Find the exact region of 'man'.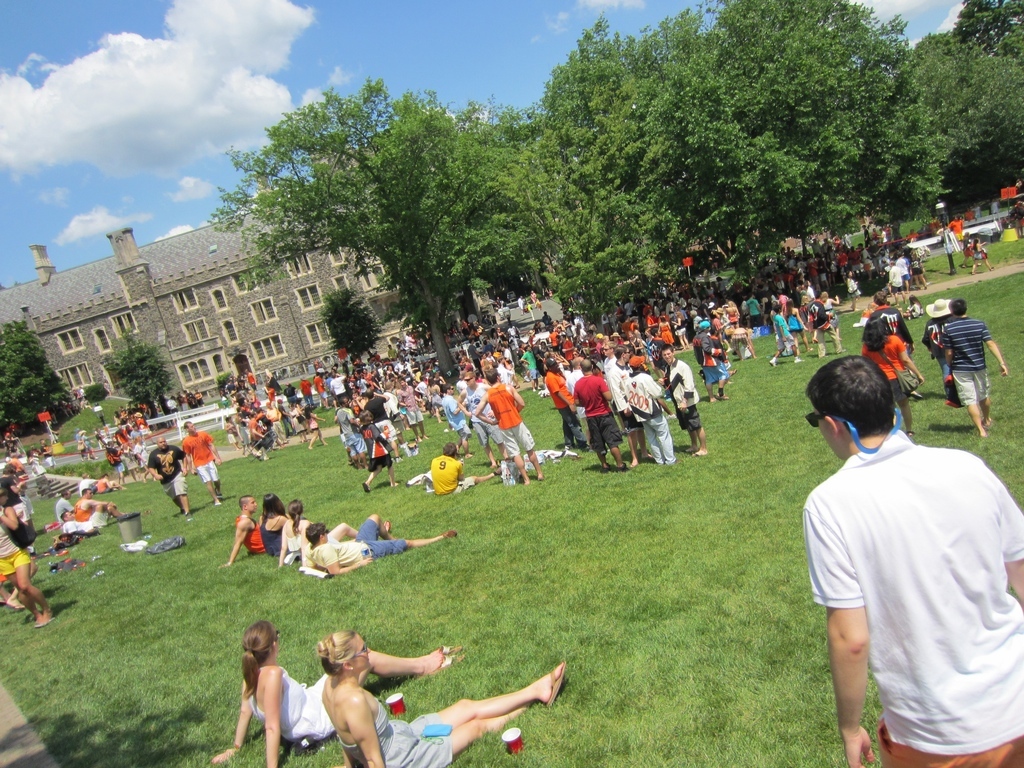
Exact region: rect(427, 442, 503, 499).
